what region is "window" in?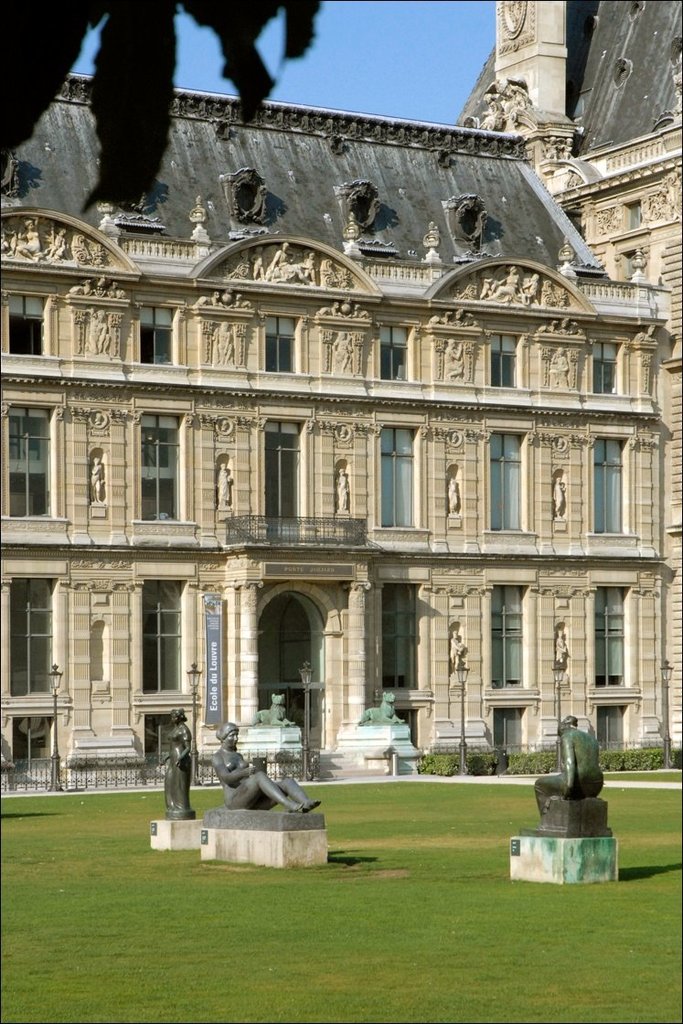
585,432,638,549.
